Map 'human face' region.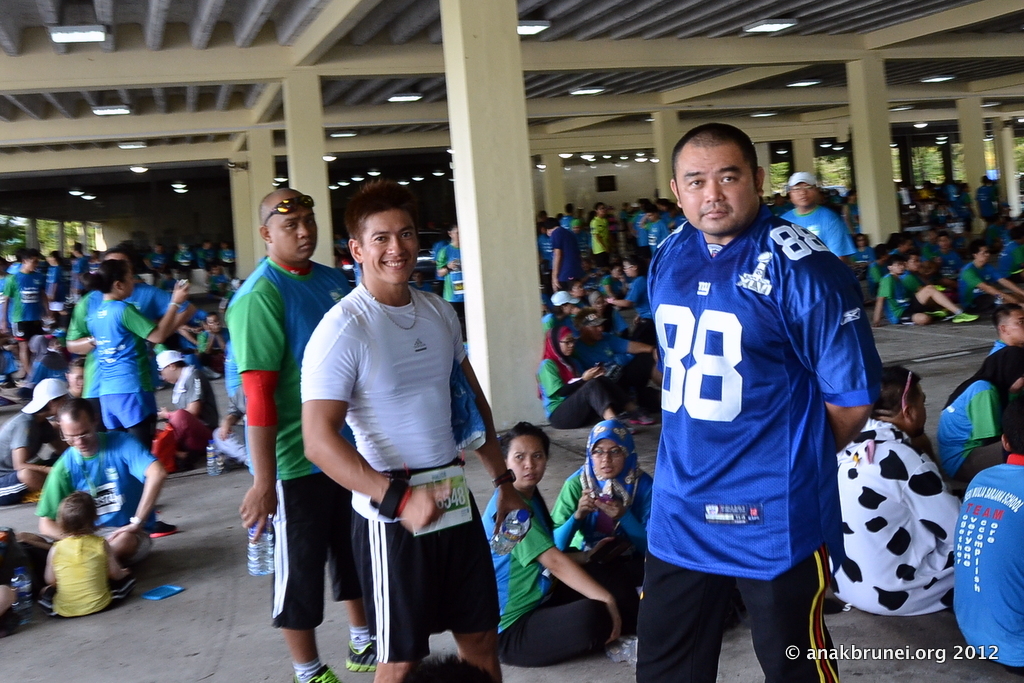
Mapped to 505,436,545,489.
